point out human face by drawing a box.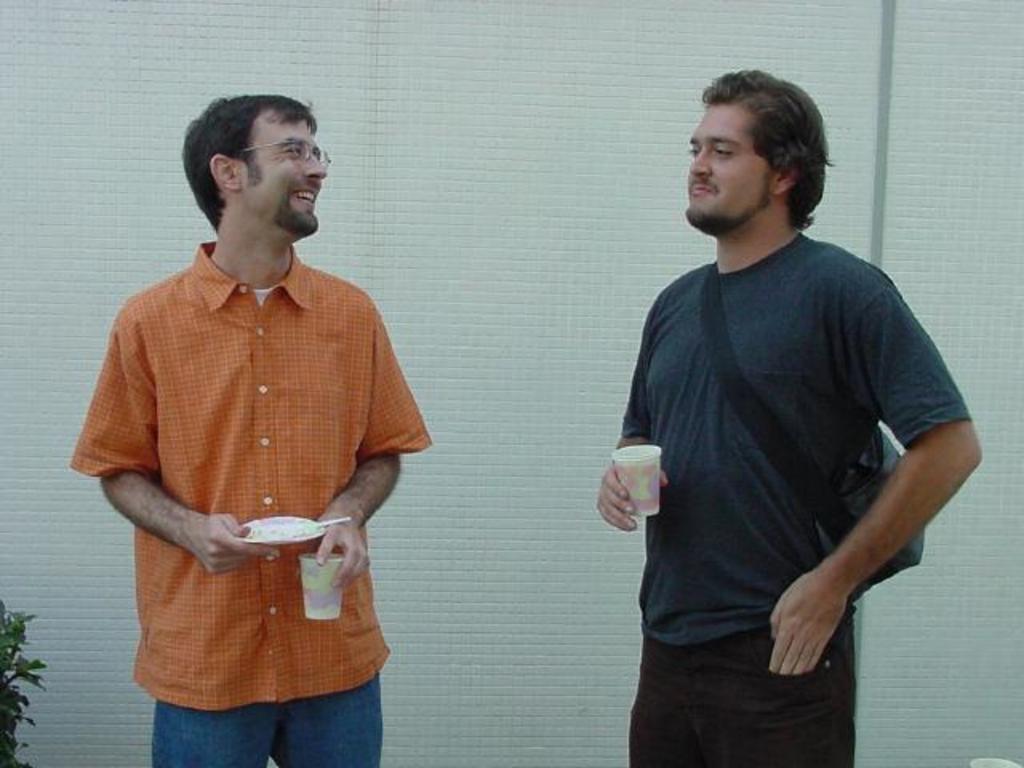
bbox=[686, 106, 771, 222].
